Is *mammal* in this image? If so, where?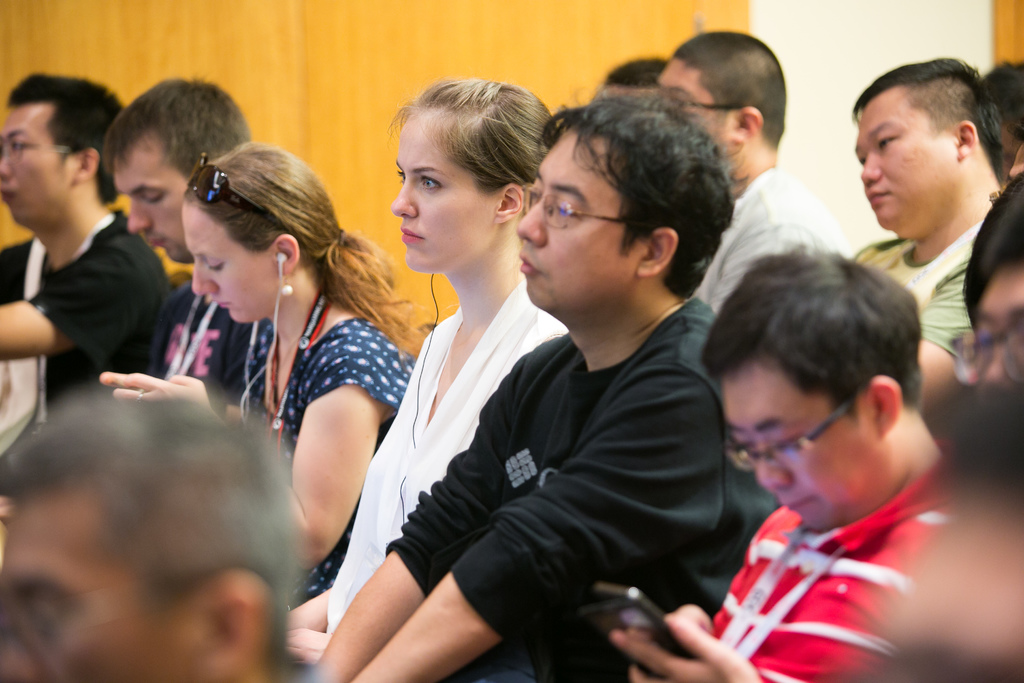
Yes, at Rect(959, 160, 1023, 487).
